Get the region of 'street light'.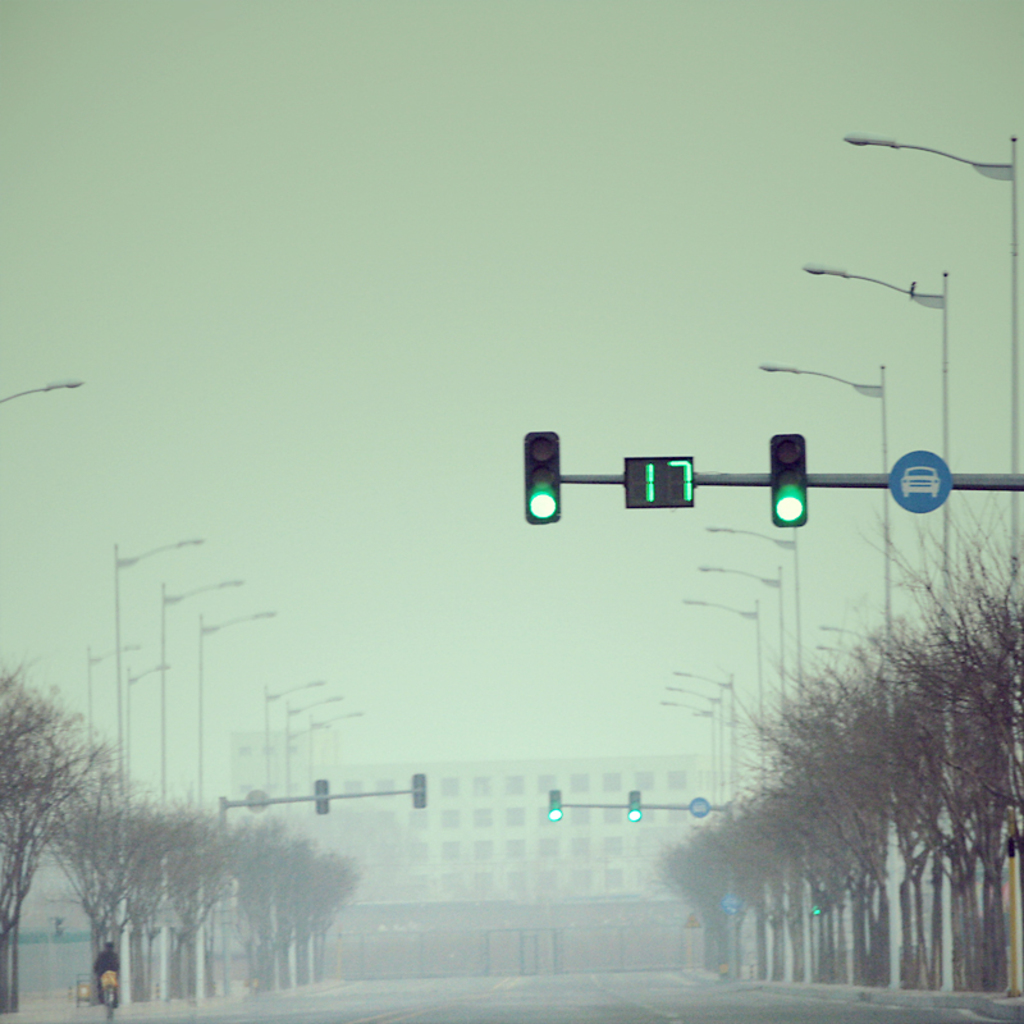
locate(753, 357, 899, 988).
